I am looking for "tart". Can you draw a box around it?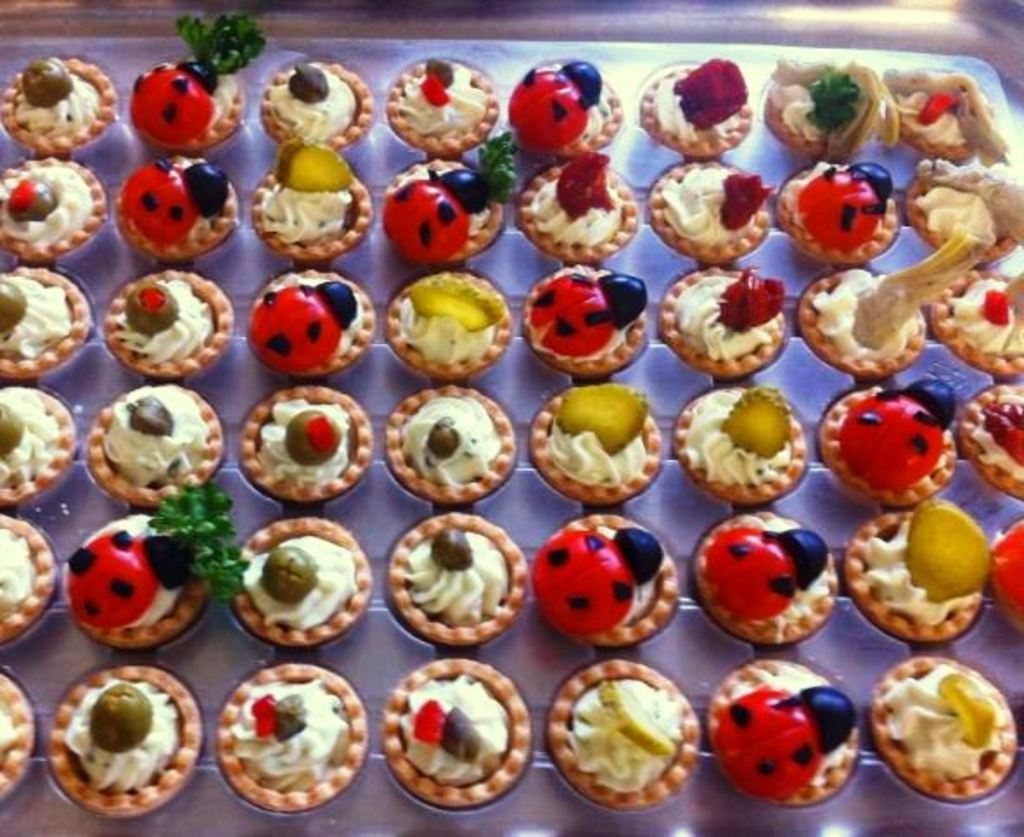
Sure, the bounding box is bbox(377, 659, 536, 809).
